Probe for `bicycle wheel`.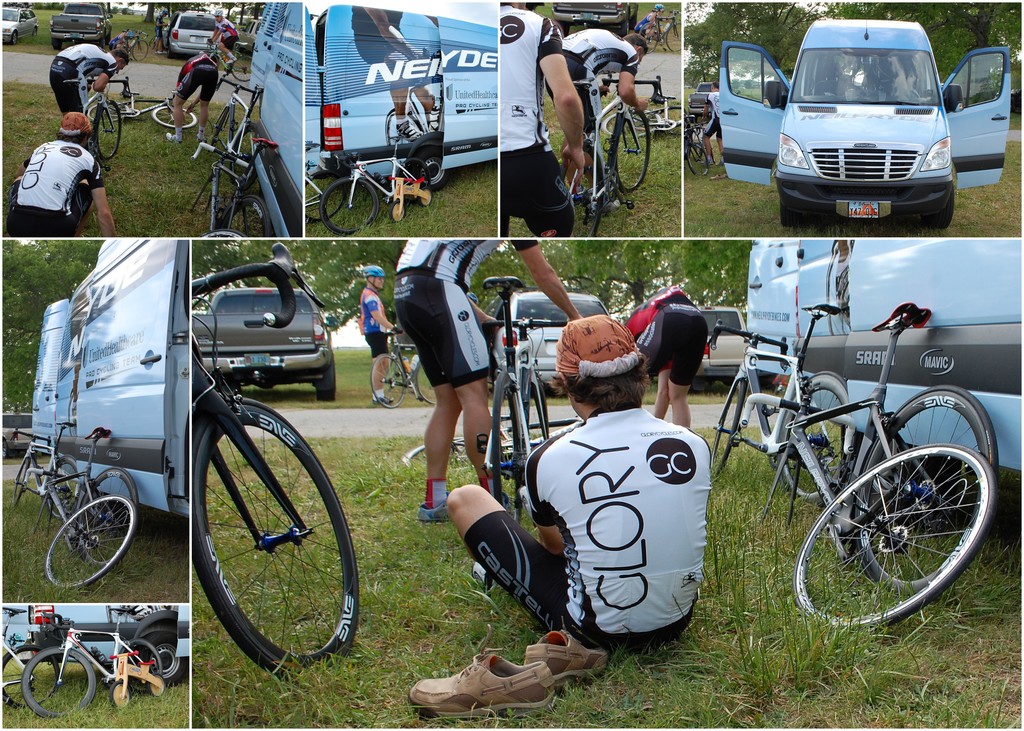
Probe result: <box>371,357,403,410</box>.
